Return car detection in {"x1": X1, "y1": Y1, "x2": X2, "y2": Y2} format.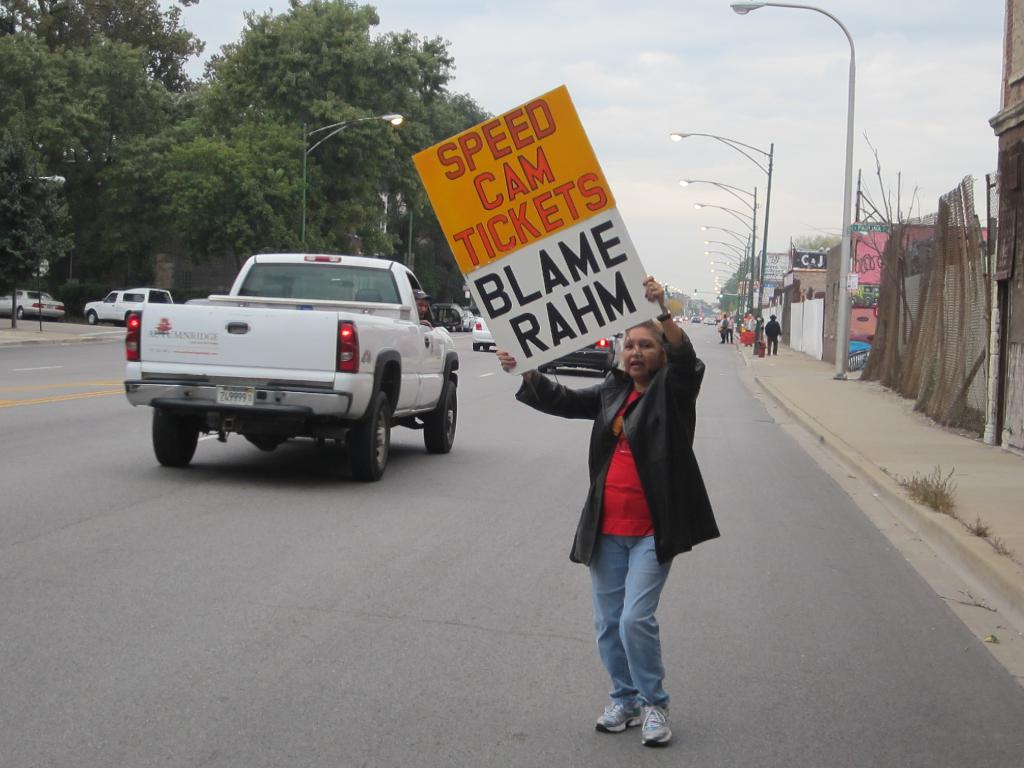
{"x1": 0, "y1": 291, "x2": 63, "y2": 320}.
